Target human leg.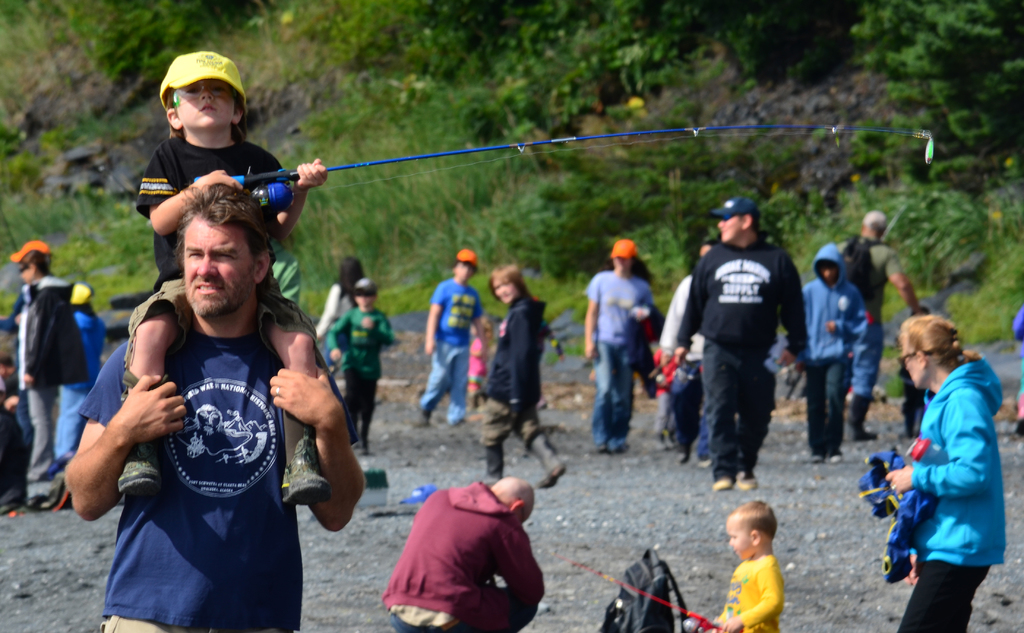
Target region: pyautogui.locateOnScreen(732, 339, 781, 488).
